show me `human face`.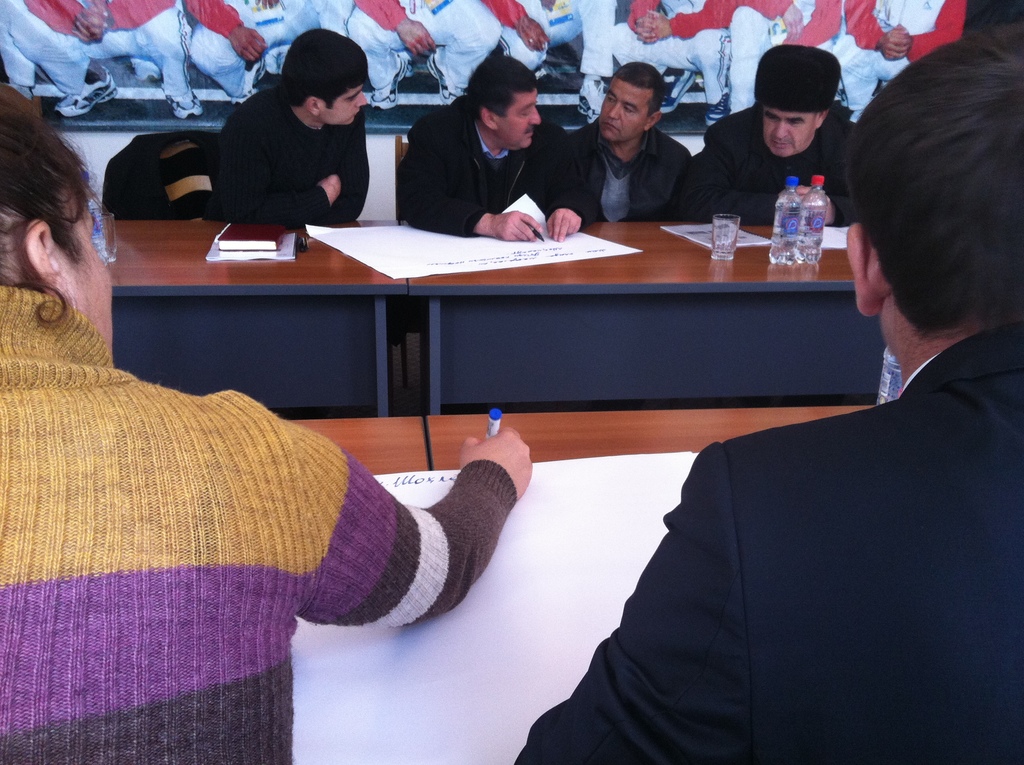
`human face` is here: 764/107/823/150.
